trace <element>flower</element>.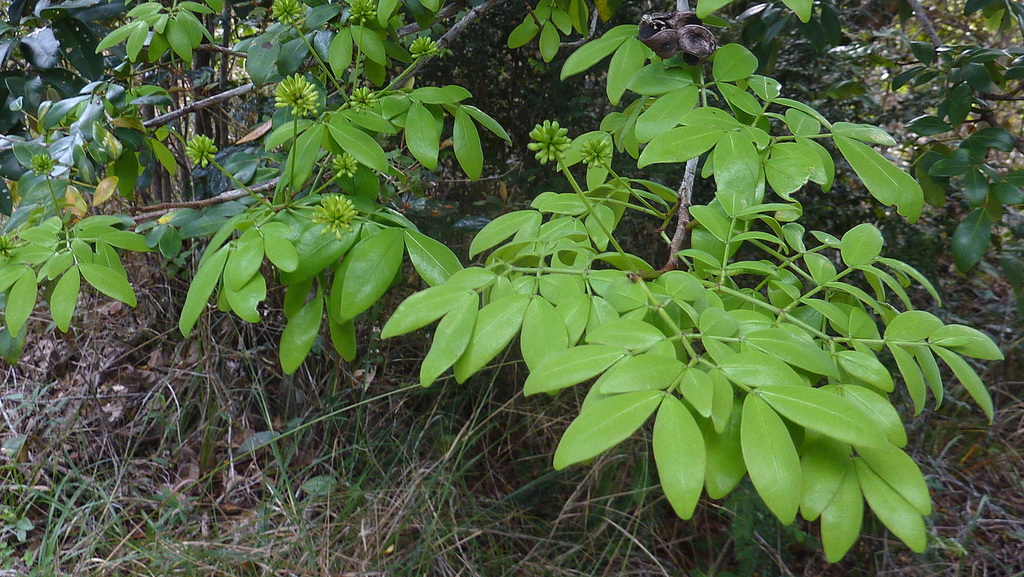
Traced to region(346, 85, 376, 108).
